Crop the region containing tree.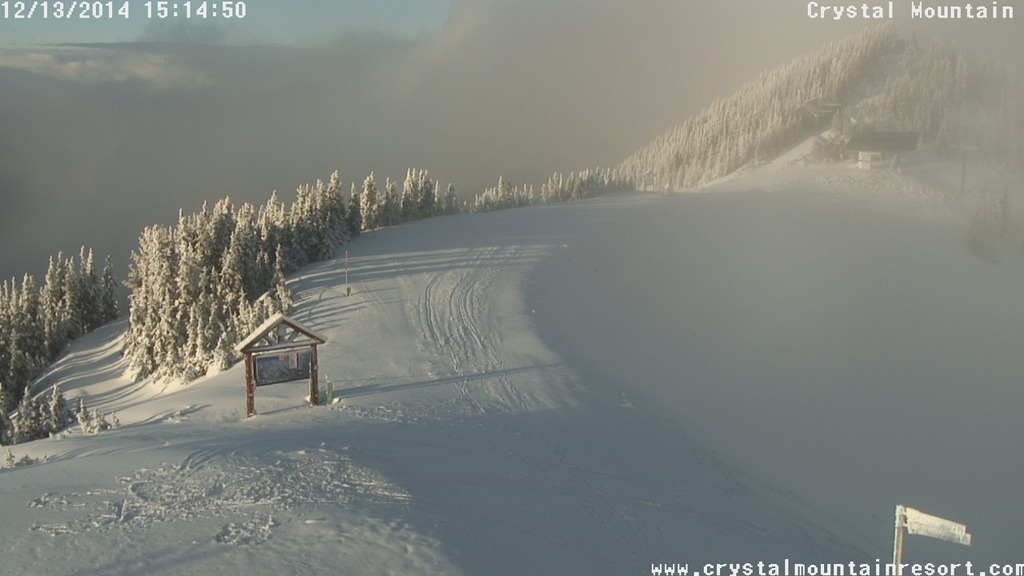
Crop region: (221,230,254,290).
